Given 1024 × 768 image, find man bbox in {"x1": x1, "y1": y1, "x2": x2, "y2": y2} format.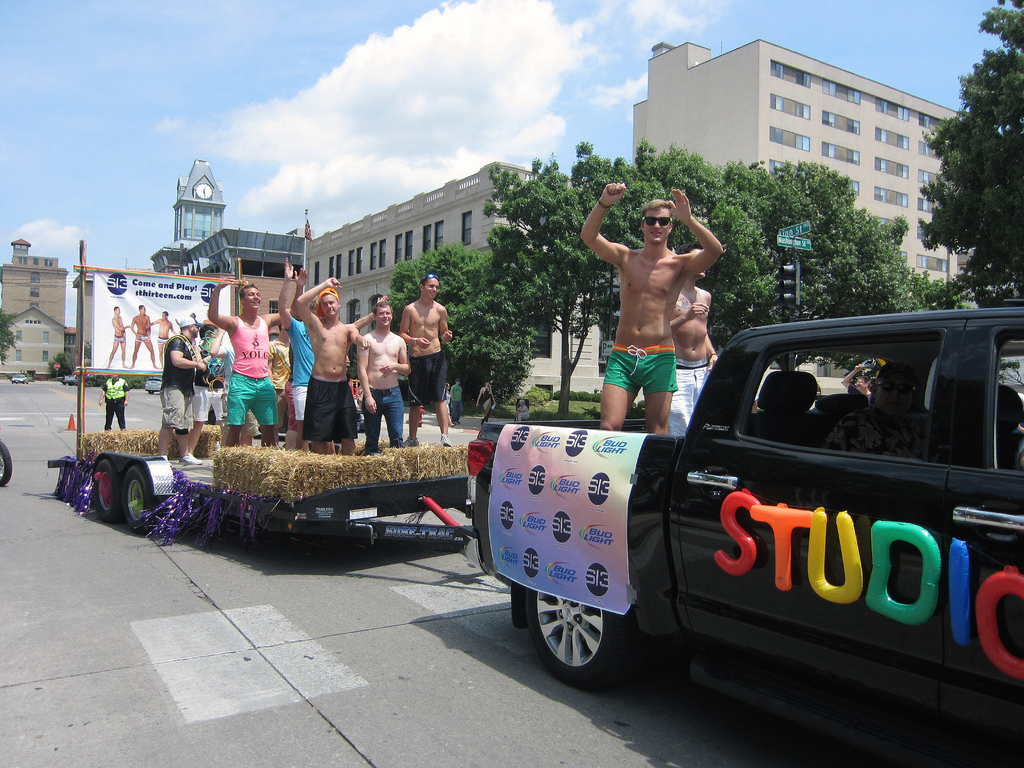
{"x1": 348, "y1": 299, "x2": 415, "y2": 463}.
